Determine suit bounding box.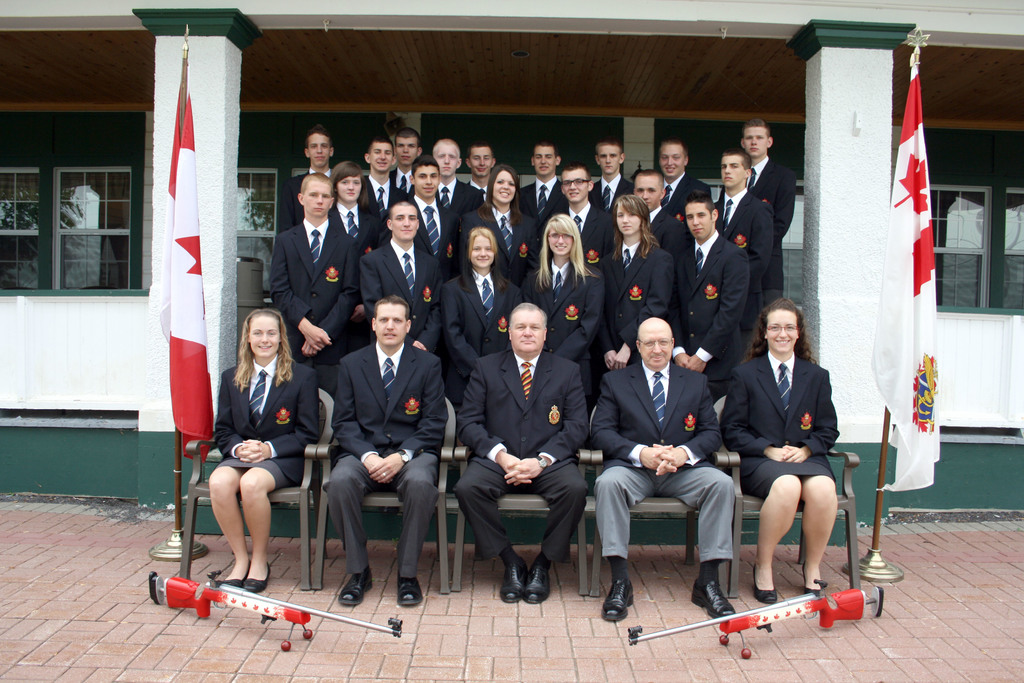
Determined: 274,218,354,393.
